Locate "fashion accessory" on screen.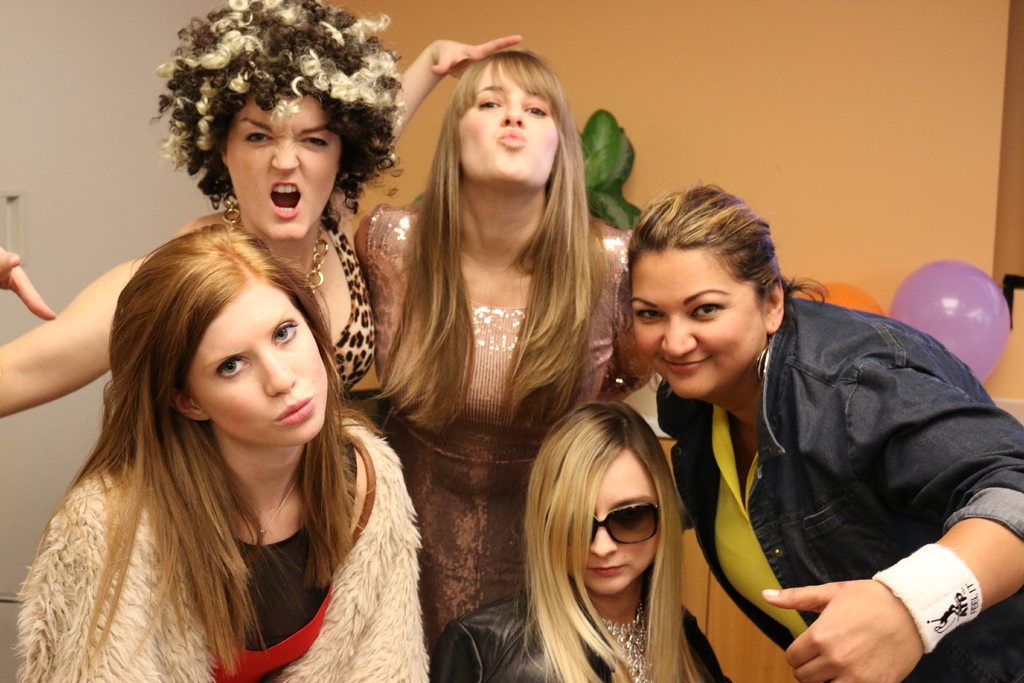
On screen at bbox=(755, 340, 769, 385).
